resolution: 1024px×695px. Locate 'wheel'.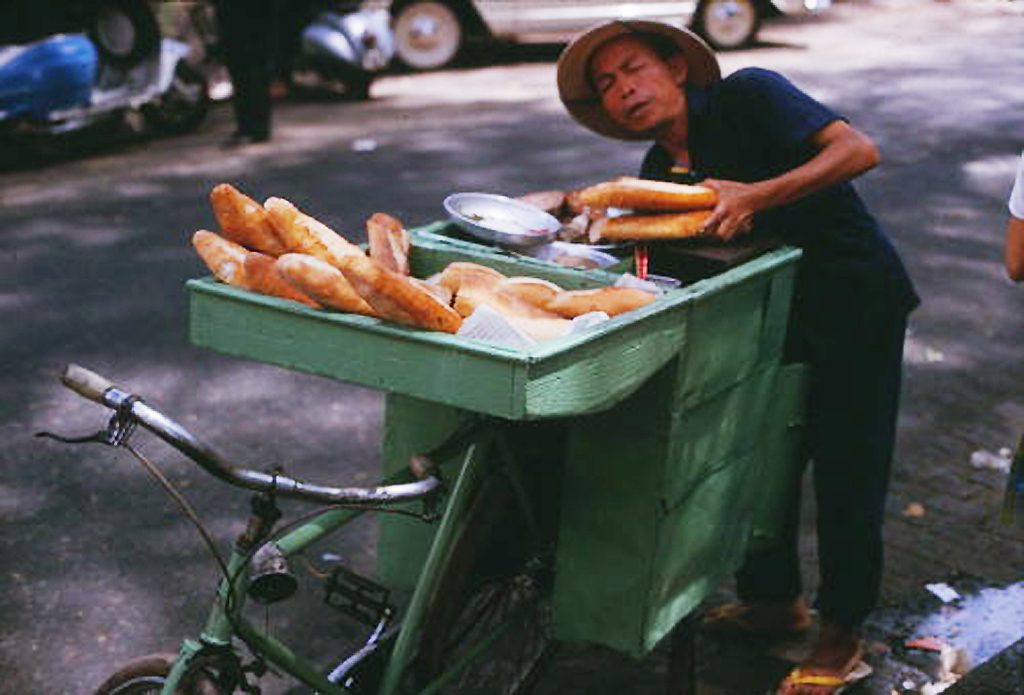
96 653 219 694.
